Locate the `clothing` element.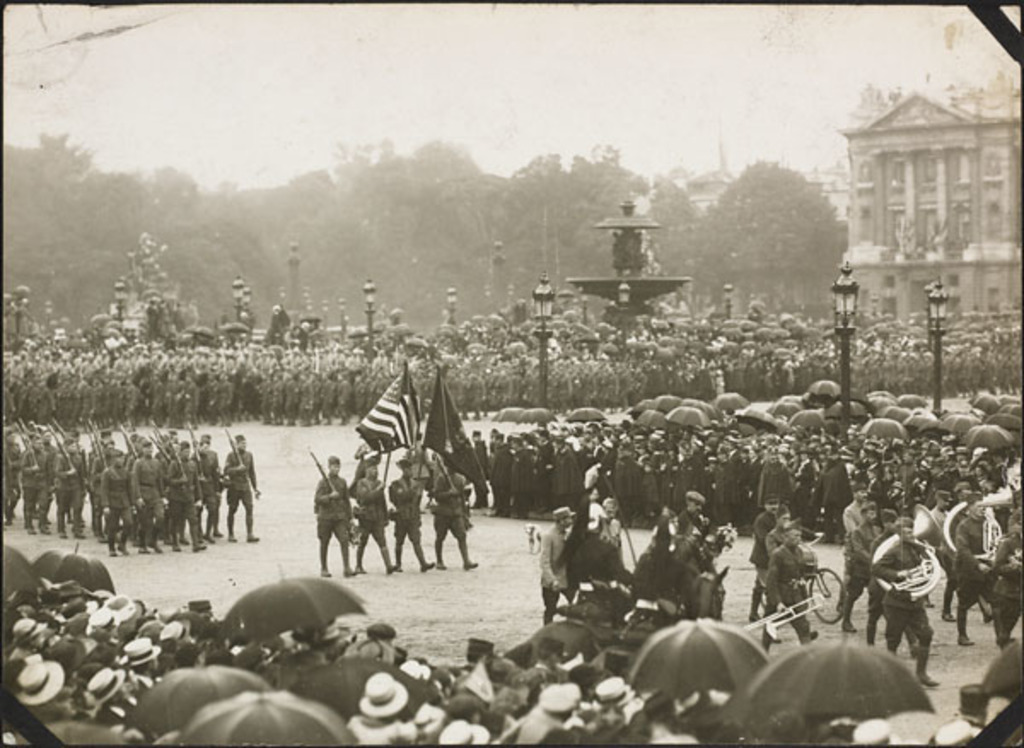
Element bbox: 835/504/874/630.
